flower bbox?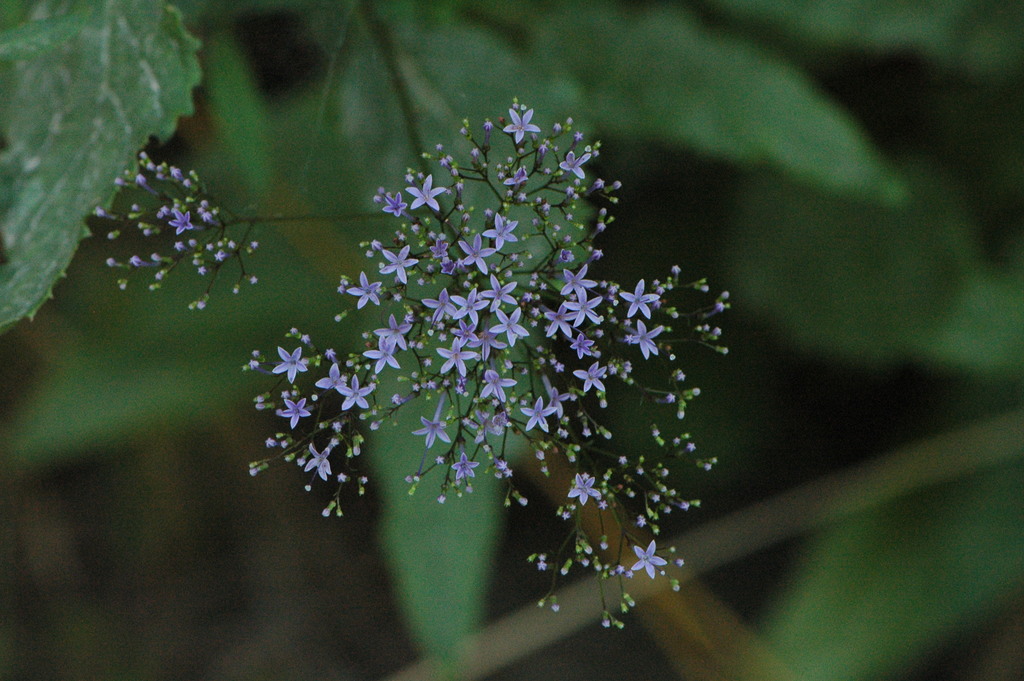
[x1=166, y1=211, x2=193, y2=234]
